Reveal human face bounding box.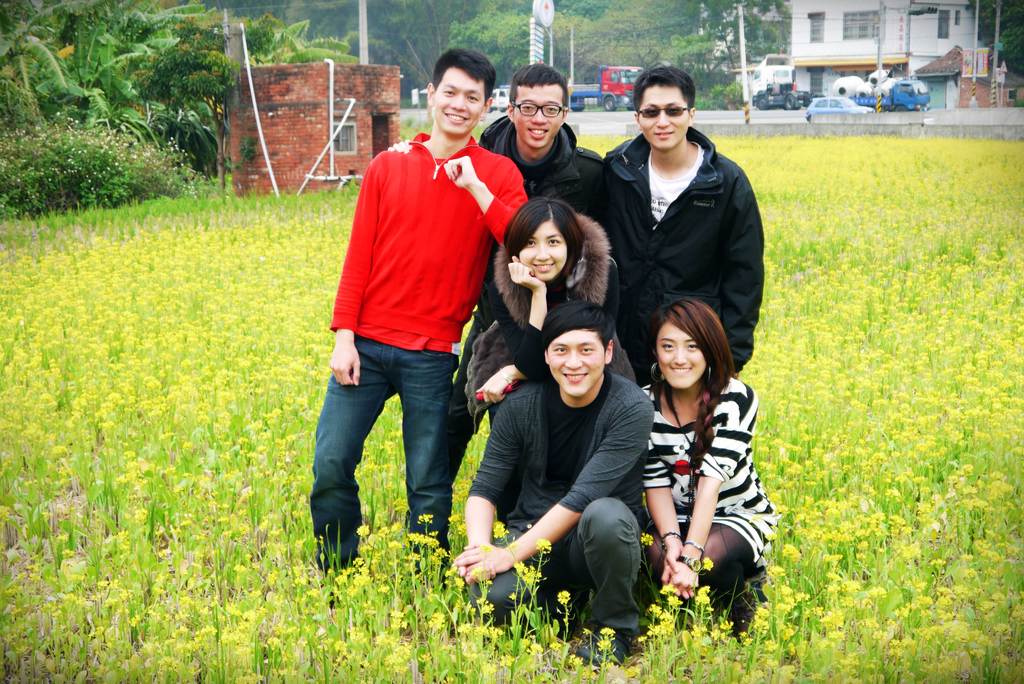
Revealed: box=[517, 88, 564, 147].
